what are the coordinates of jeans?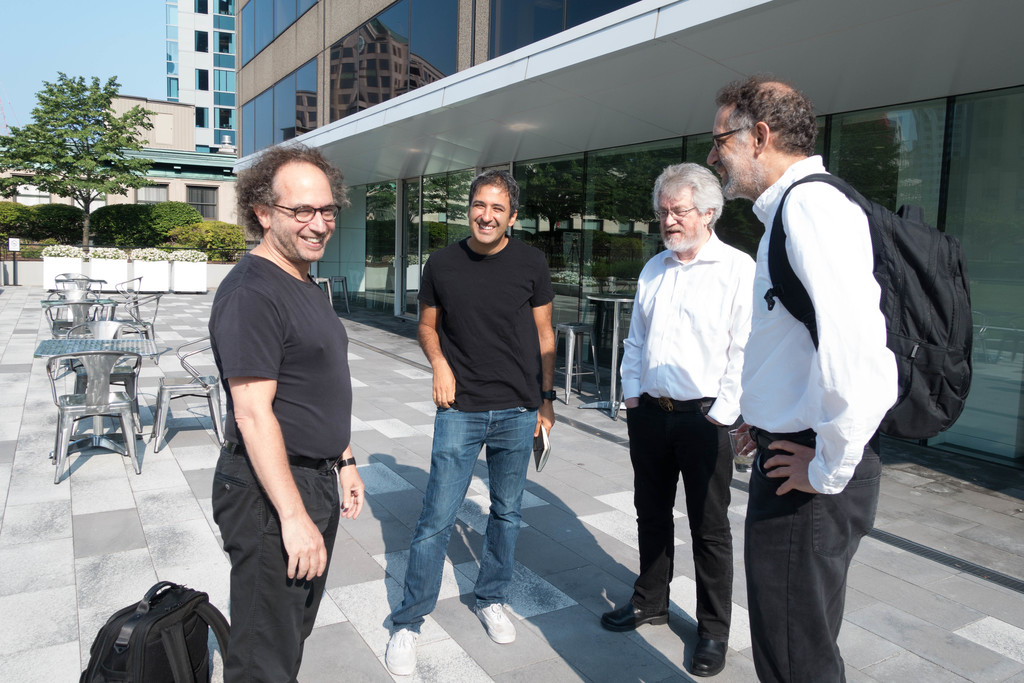
<box>387,402,543,631</box>.
